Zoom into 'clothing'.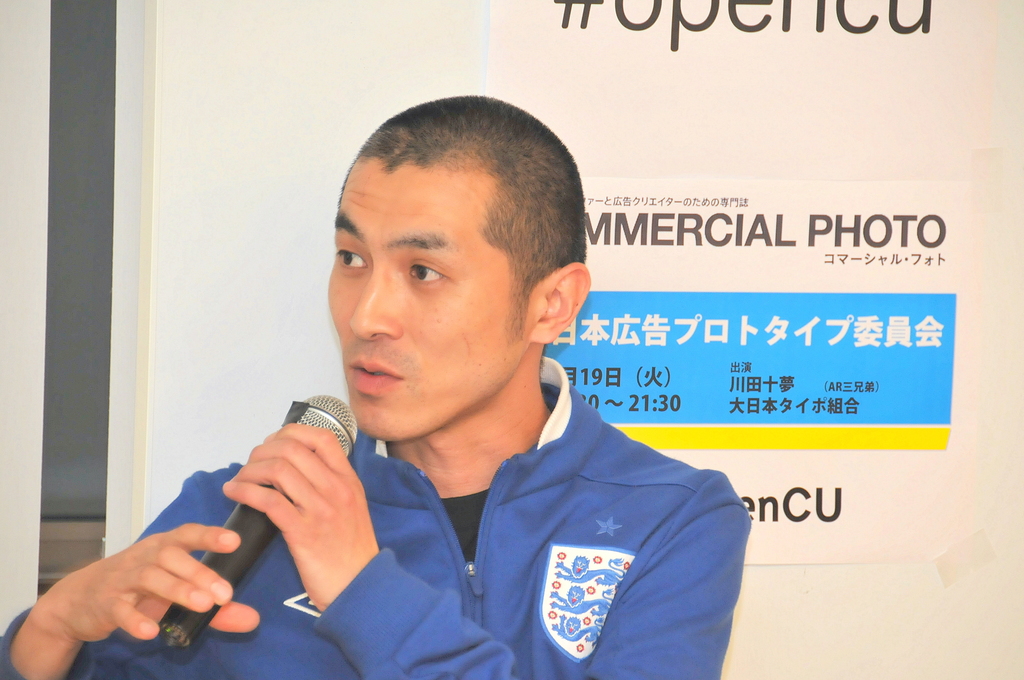
Zoom target: <bbox>0, 355, 746, 679</bbox>.
